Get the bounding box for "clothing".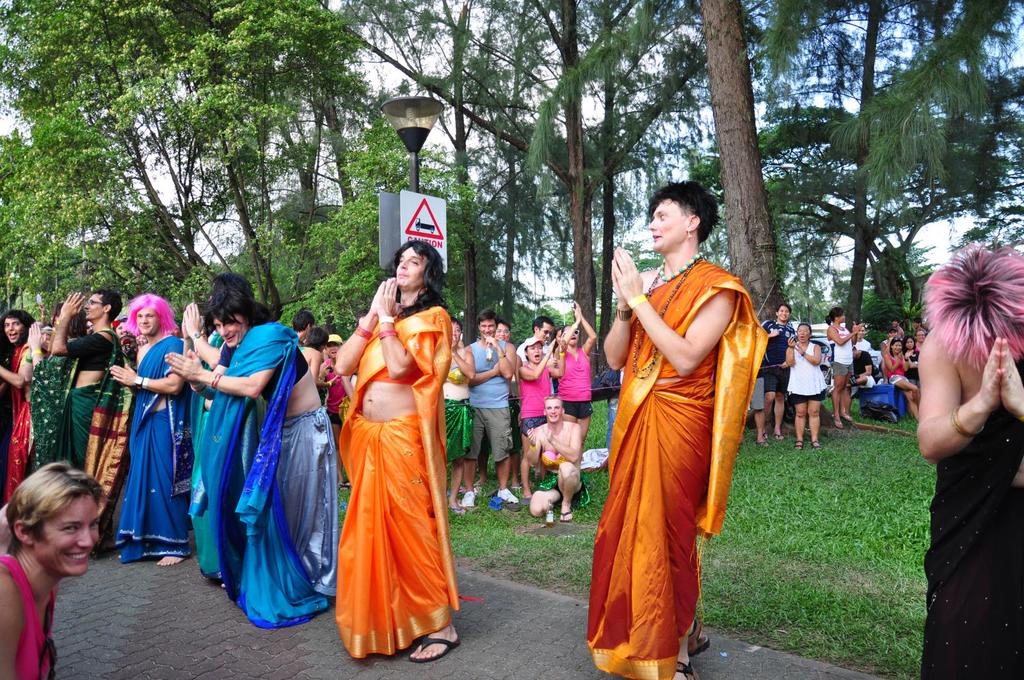
[3, 342, 32, 502].
